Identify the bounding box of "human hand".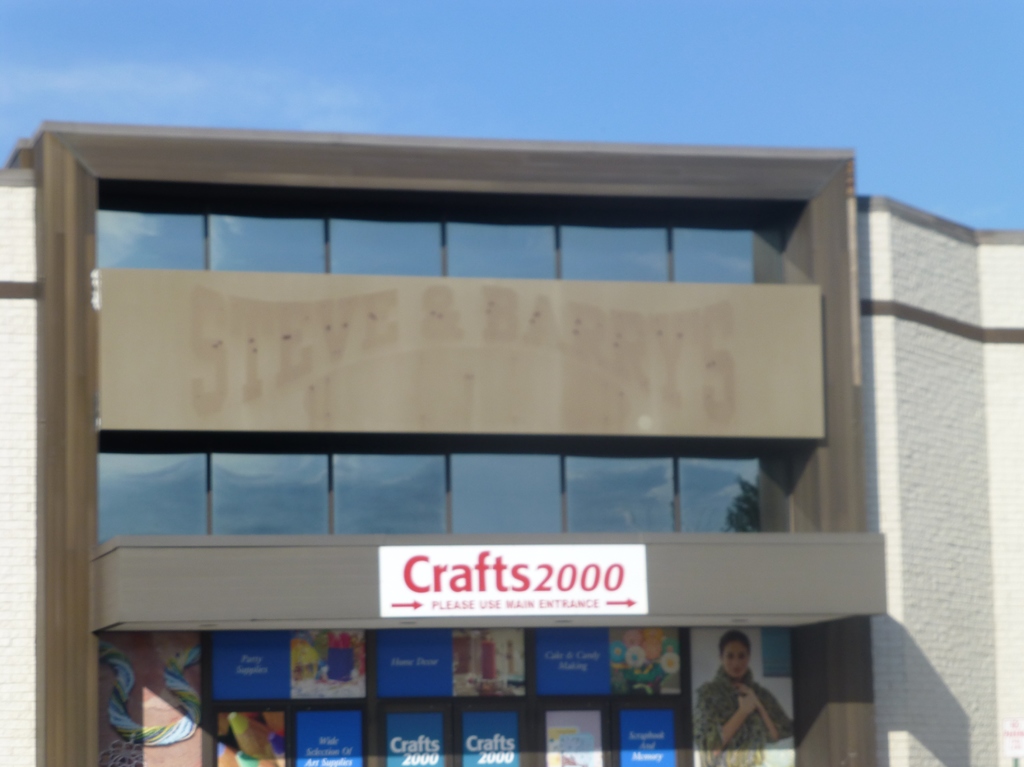
crop(734, 693, 760, 716).
